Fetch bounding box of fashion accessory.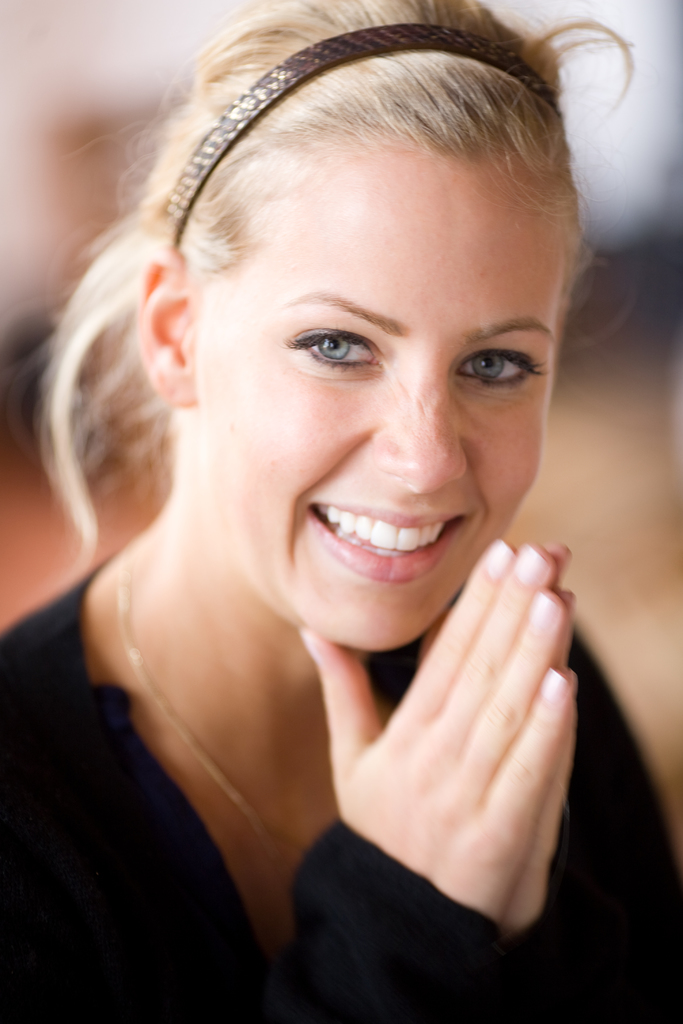
Bbox: l=117, t=529, r=295, b=888.
